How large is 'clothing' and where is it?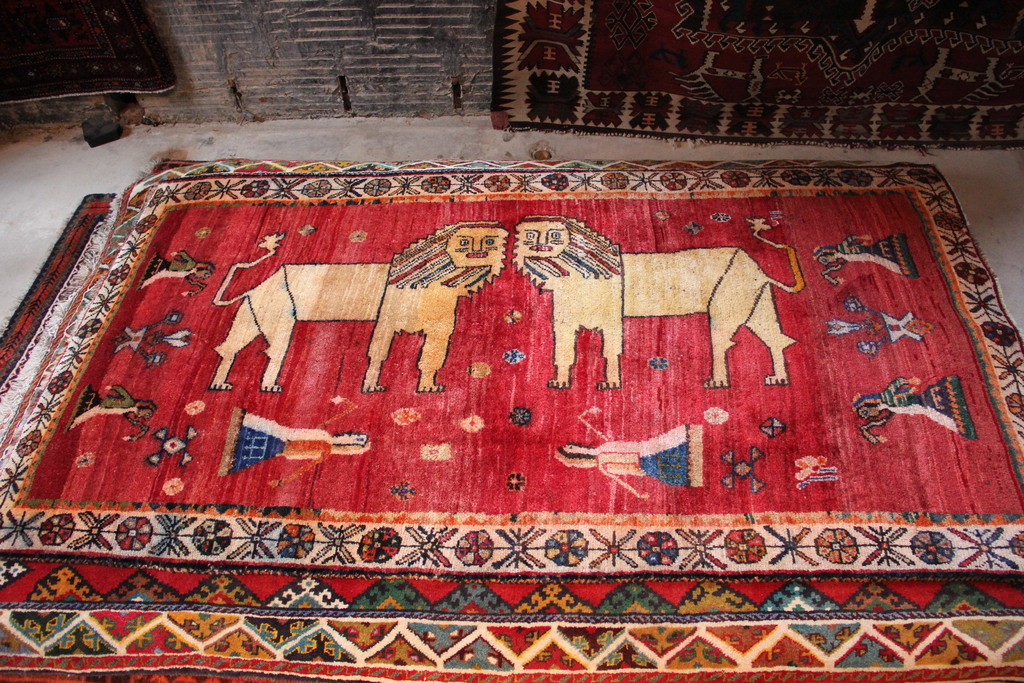
Bounding box: select_region(826, 229, 916, 277).
